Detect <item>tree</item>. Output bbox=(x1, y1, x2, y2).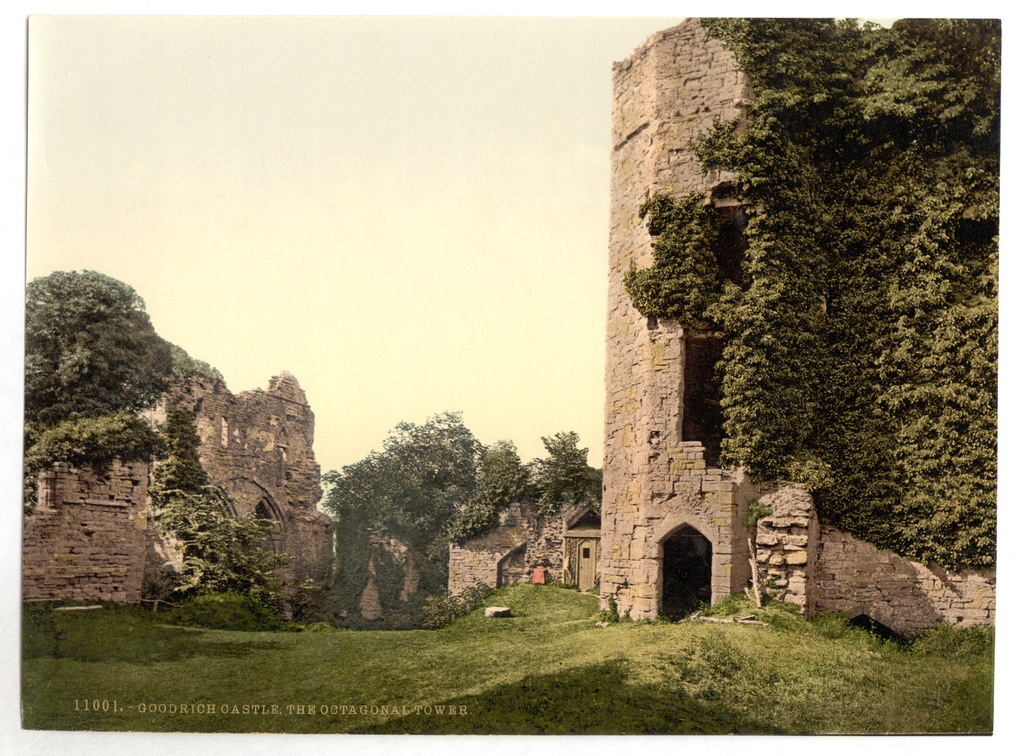
bbox=(533, 429, 596, 513).
